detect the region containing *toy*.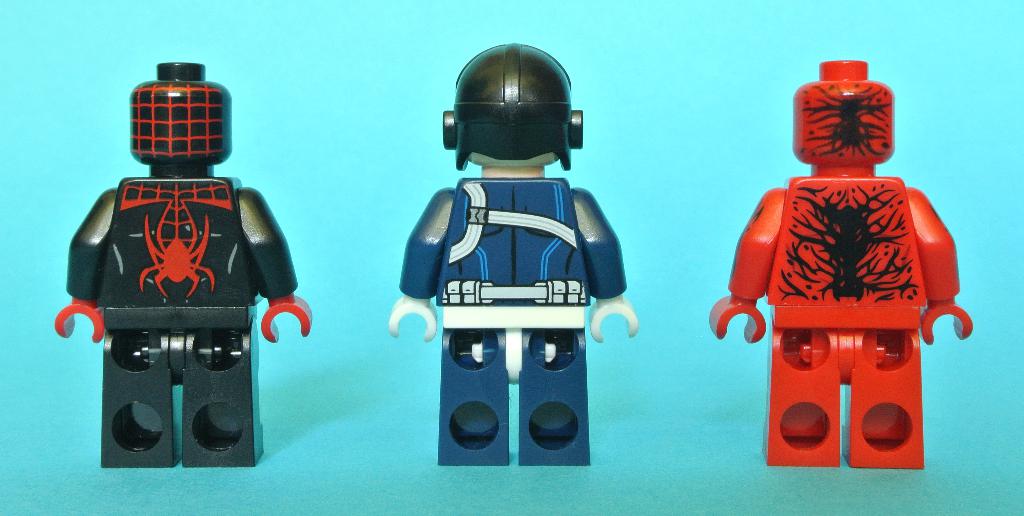
47:58:312:472.
